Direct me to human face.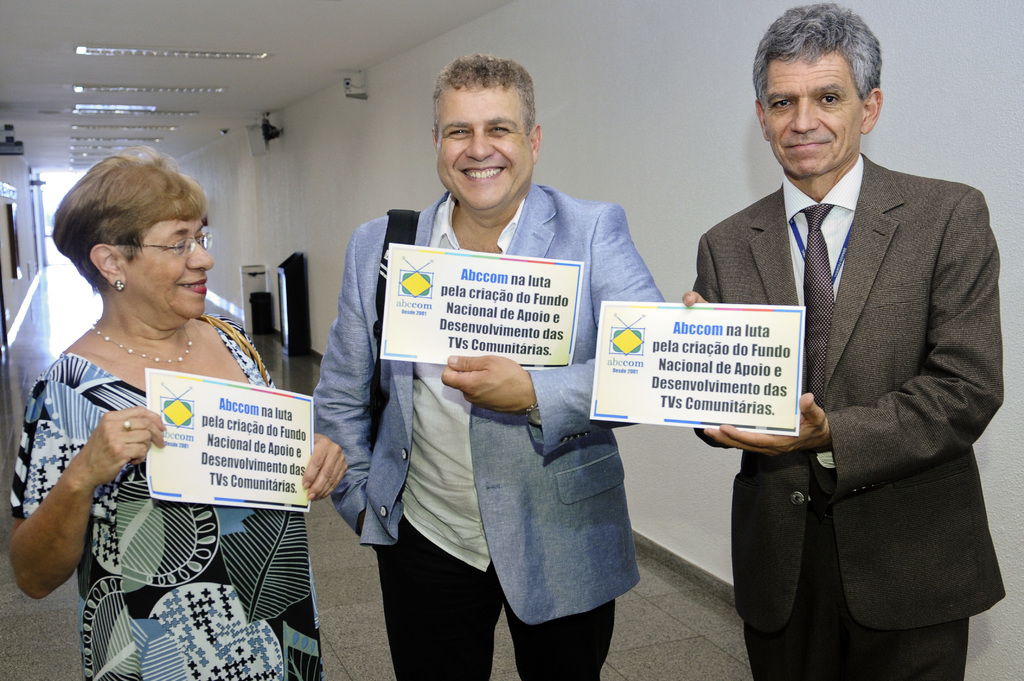
Direction: detection(437, 84, 534, 209).
